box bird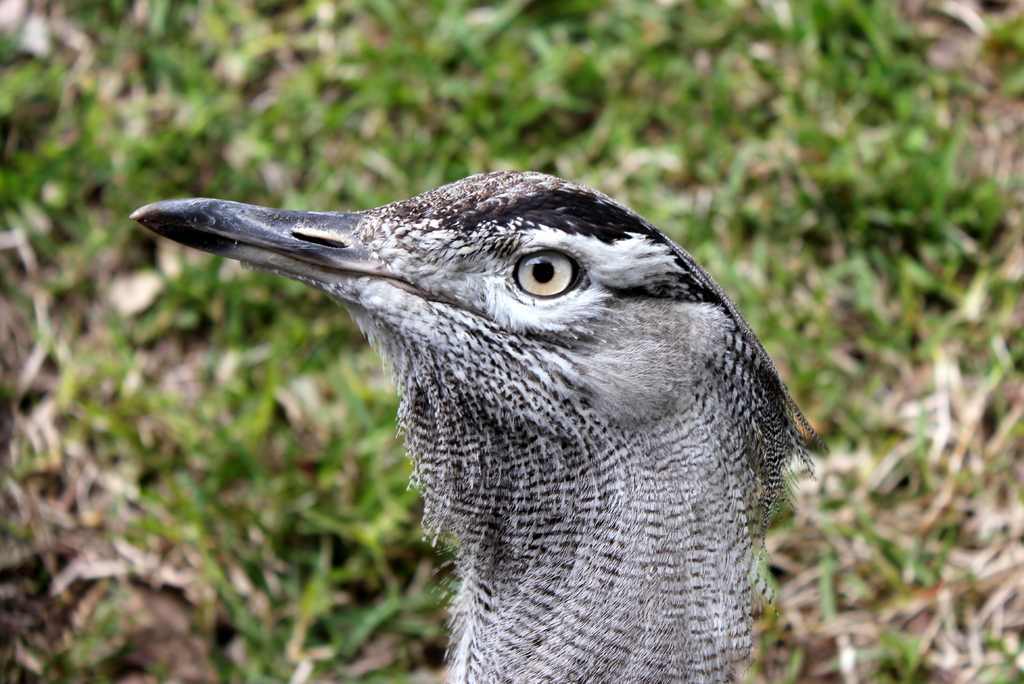
{"x1": 121, "y1": 168, "x2": 814, "y2": 642}
